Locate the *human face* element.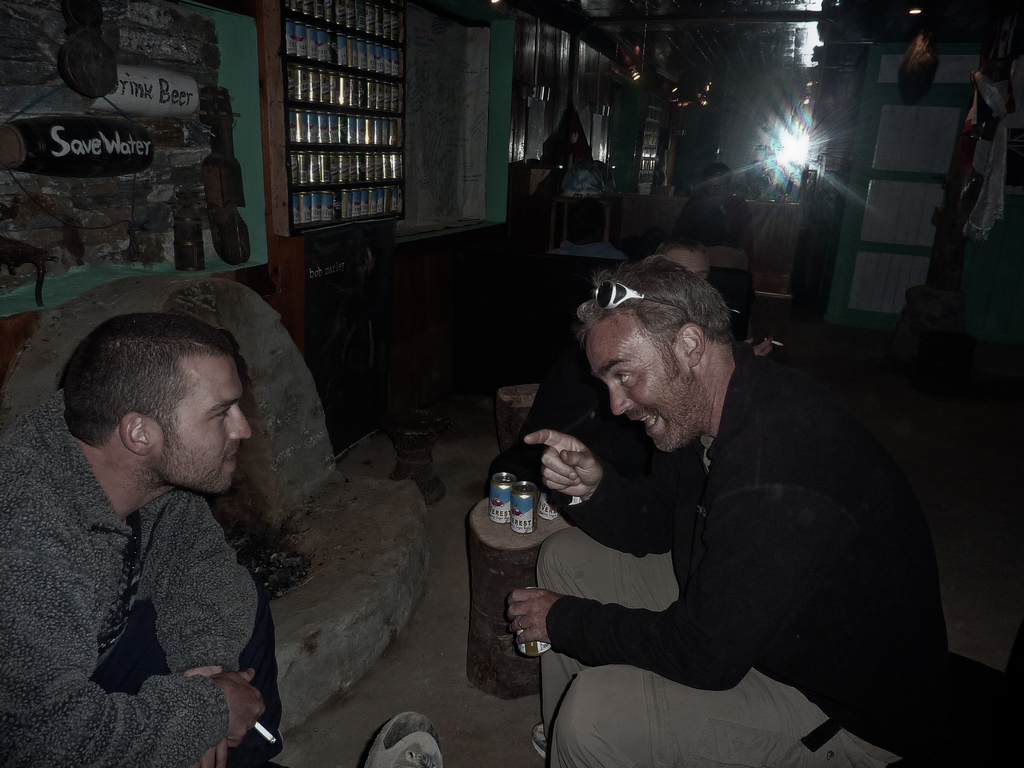
Element bbox: select_region(668, 258, 708, 278).
